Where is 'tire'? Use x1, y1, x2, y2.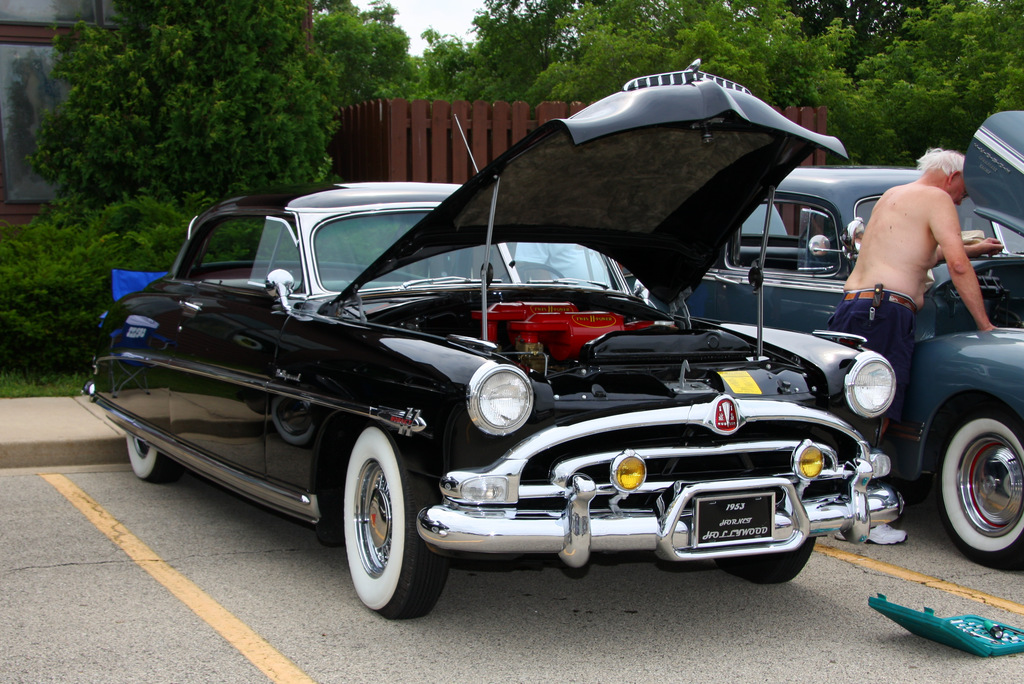
930, 387, 1023, 566.
